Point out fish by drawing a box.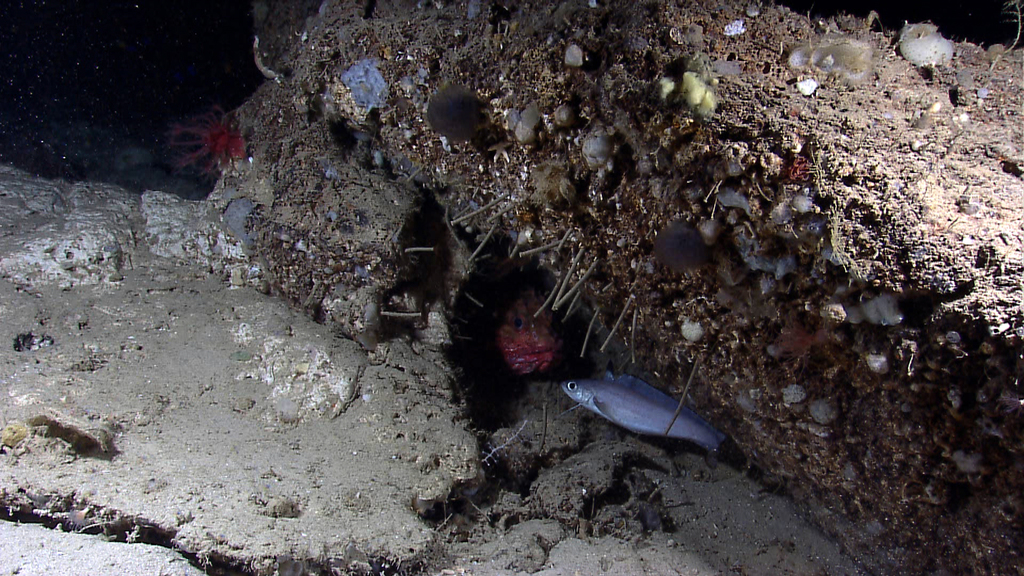
{"left": 558, "top": 364, "right": 738, "bottom": 456}.
